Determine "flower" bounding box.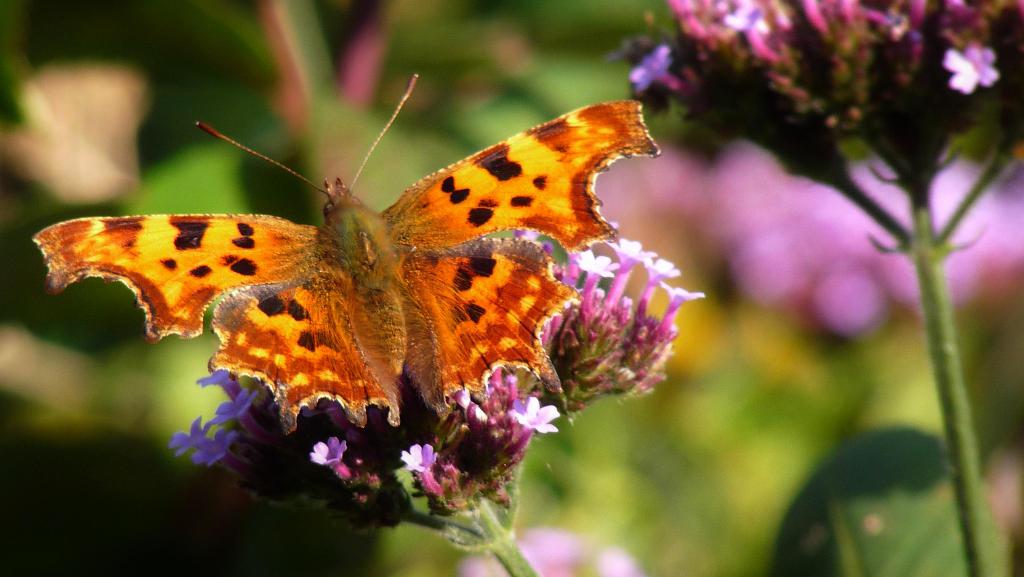
Determined: box(946, 31, 1009, 94).
